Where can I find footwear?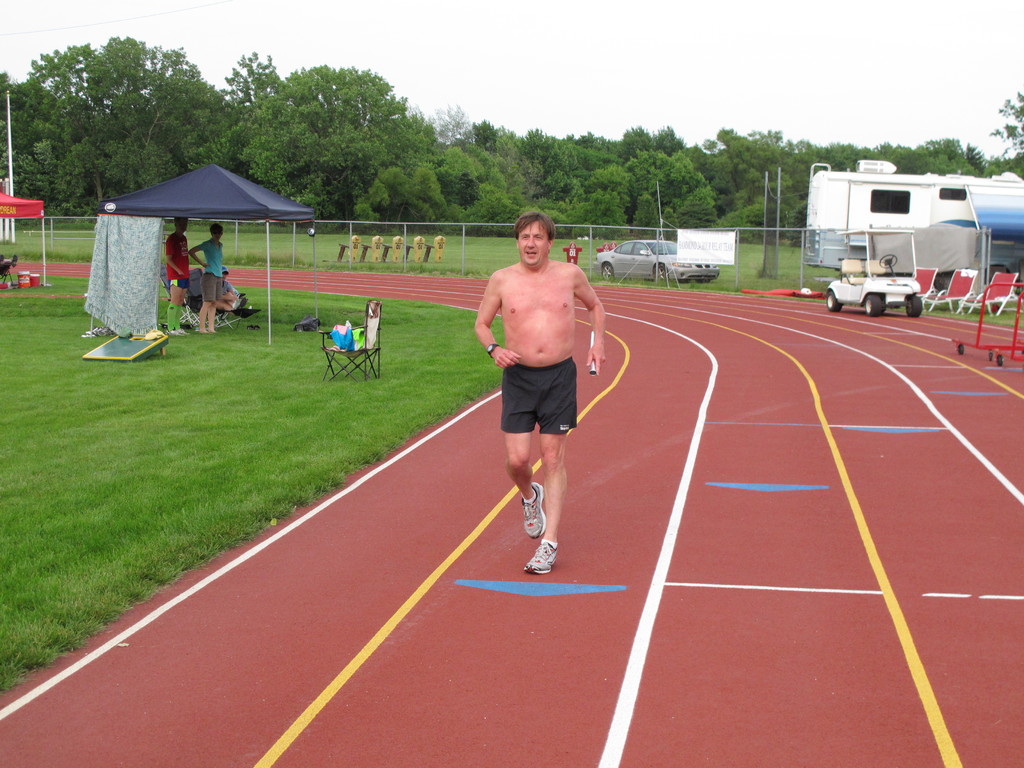
You can find it at {"left": 176, "top": 326, "right": 189, "bottom": 336}.
